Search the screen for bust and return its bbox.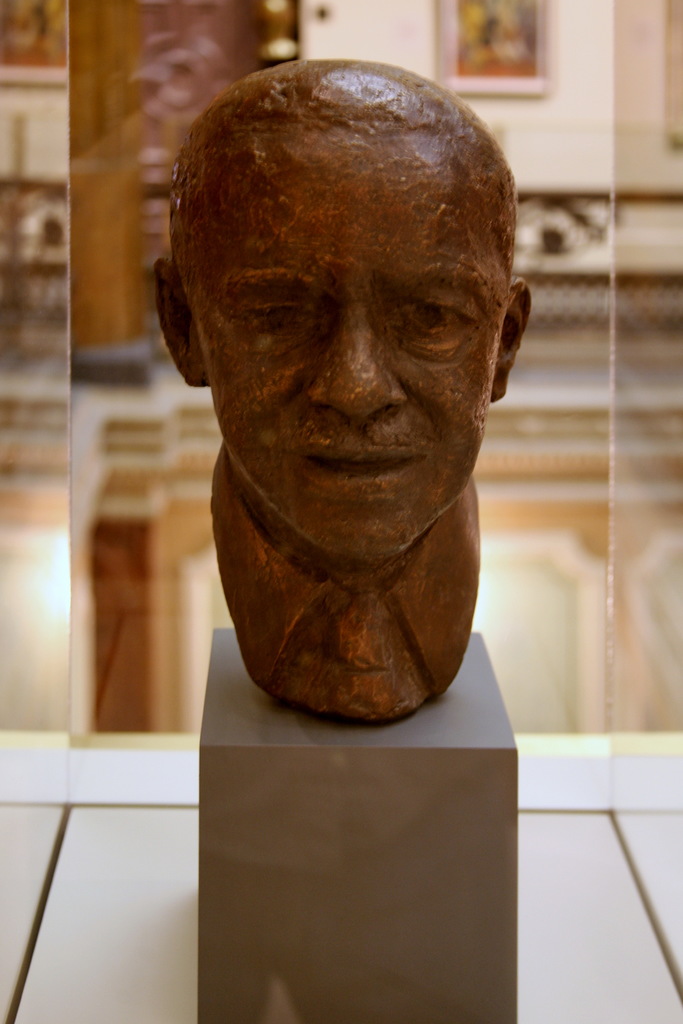
Found: detection(154, 52, 529, 729).
